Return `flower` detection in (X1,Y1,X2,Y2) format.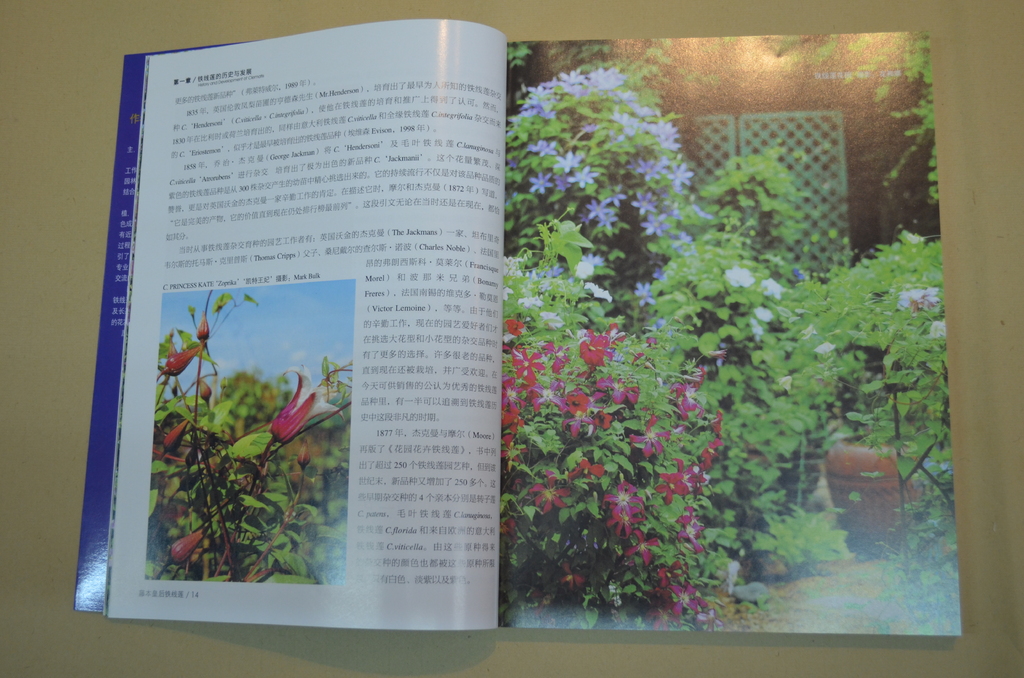
(268,366,340,447).
